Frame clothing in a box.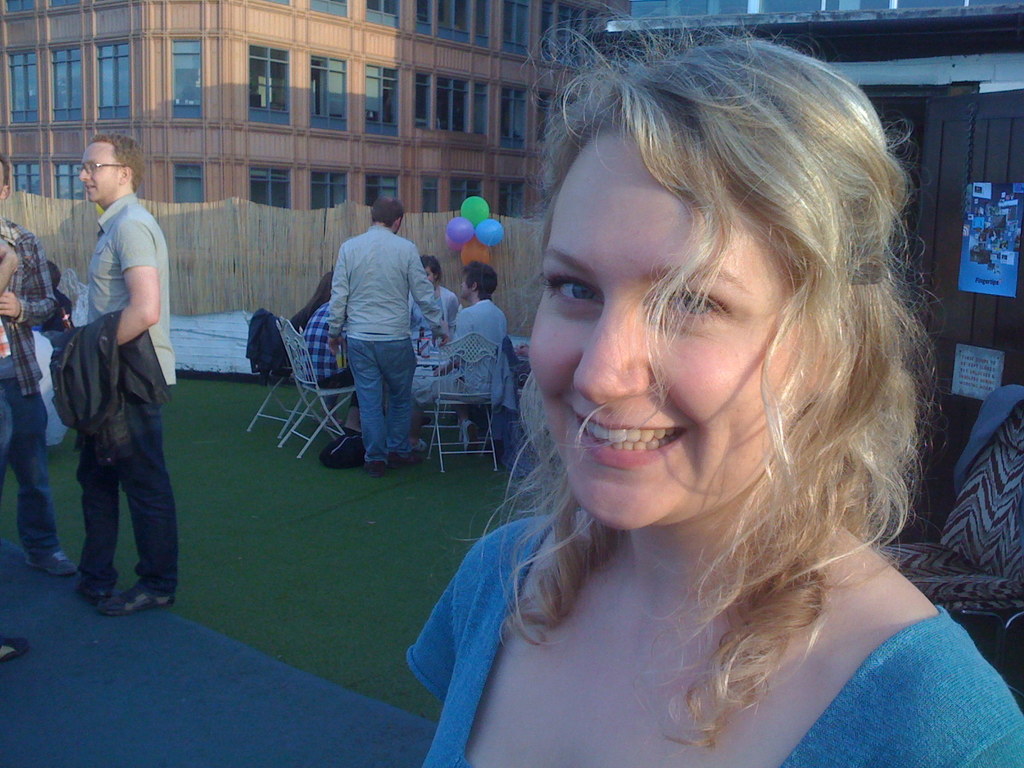
<region>0, 212, 63, 557</region>.
